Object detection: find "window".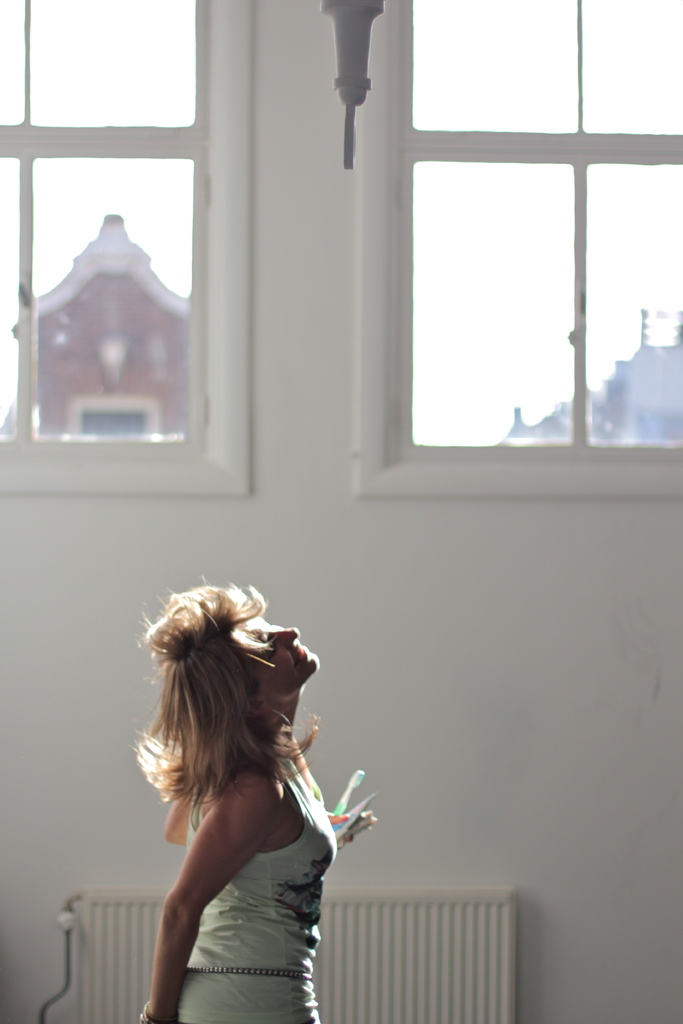
(0,0,260,501).
